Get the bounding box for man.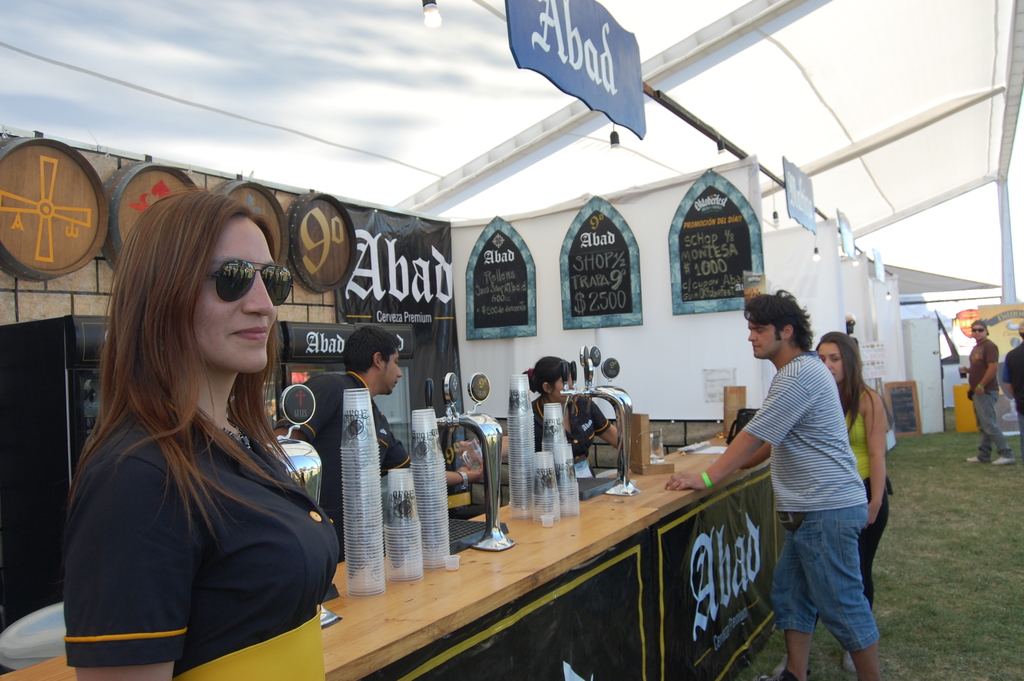
{"x1": 660, "y1": 284, "x2": 884, "y2": 680}.
